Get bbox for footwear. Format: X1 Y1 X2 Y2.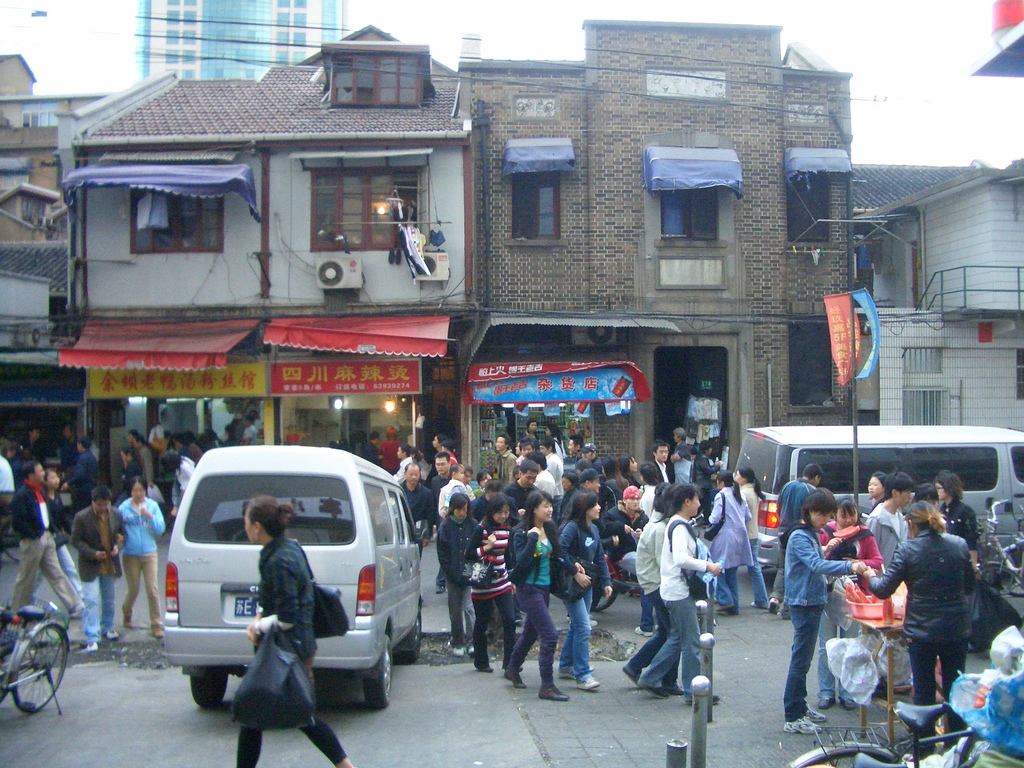
717 602 733 610.
